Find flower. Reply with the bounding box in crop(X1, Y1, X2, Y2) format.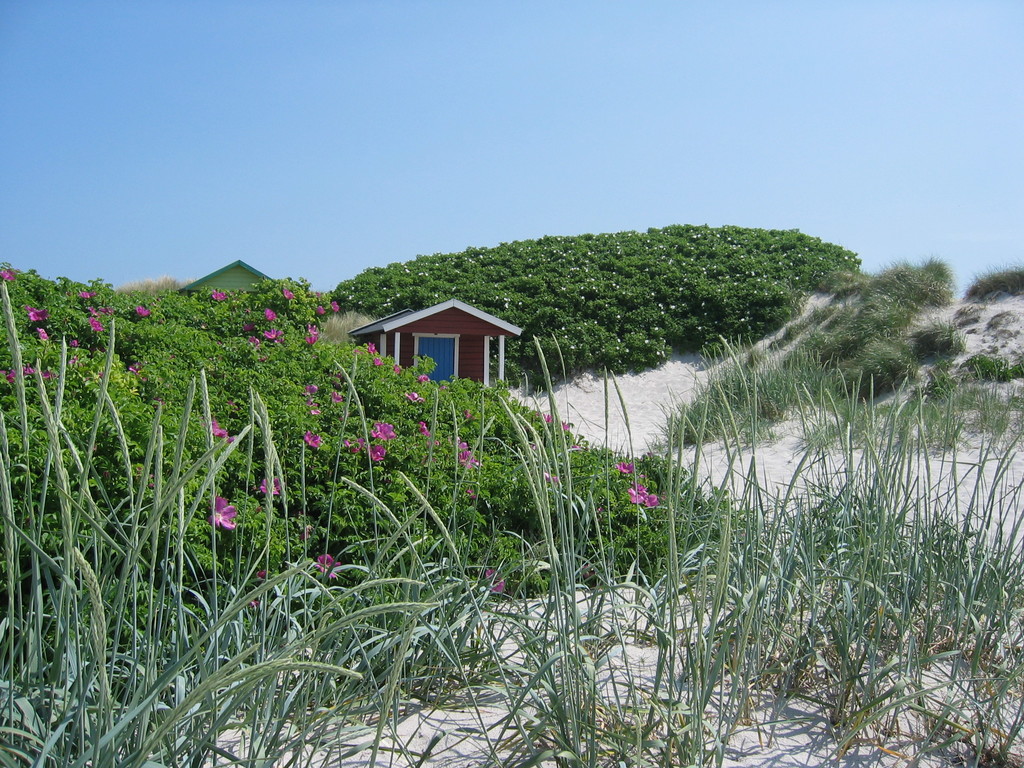
crop(461, 408, 470, 420).
